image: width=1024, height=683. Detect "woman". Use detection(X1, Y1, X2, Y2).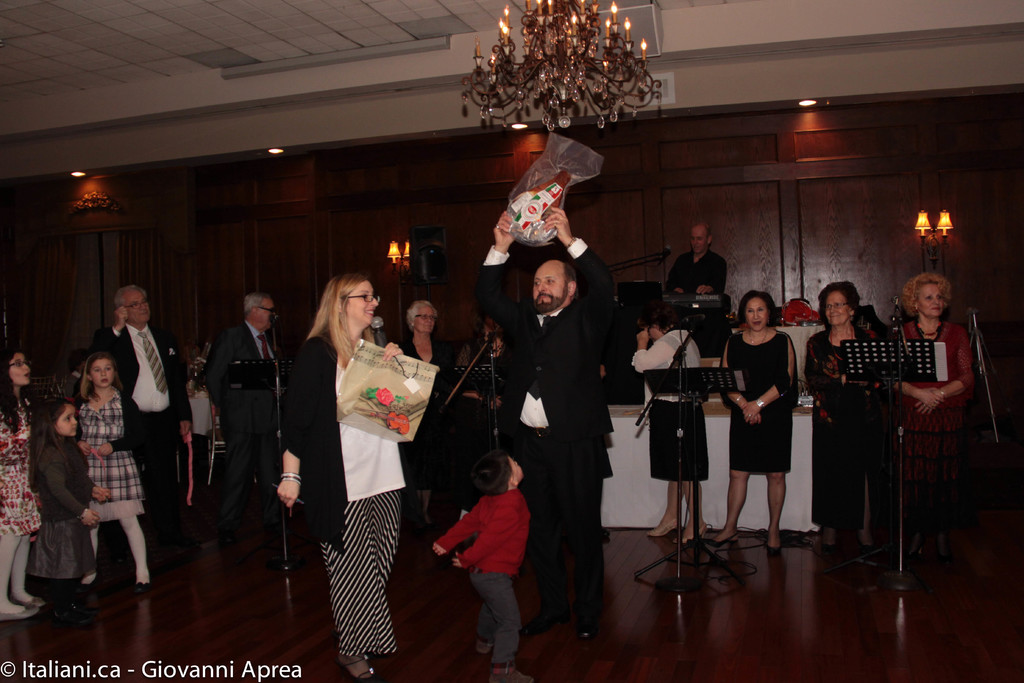
detection(57, 358, 150, 513).
